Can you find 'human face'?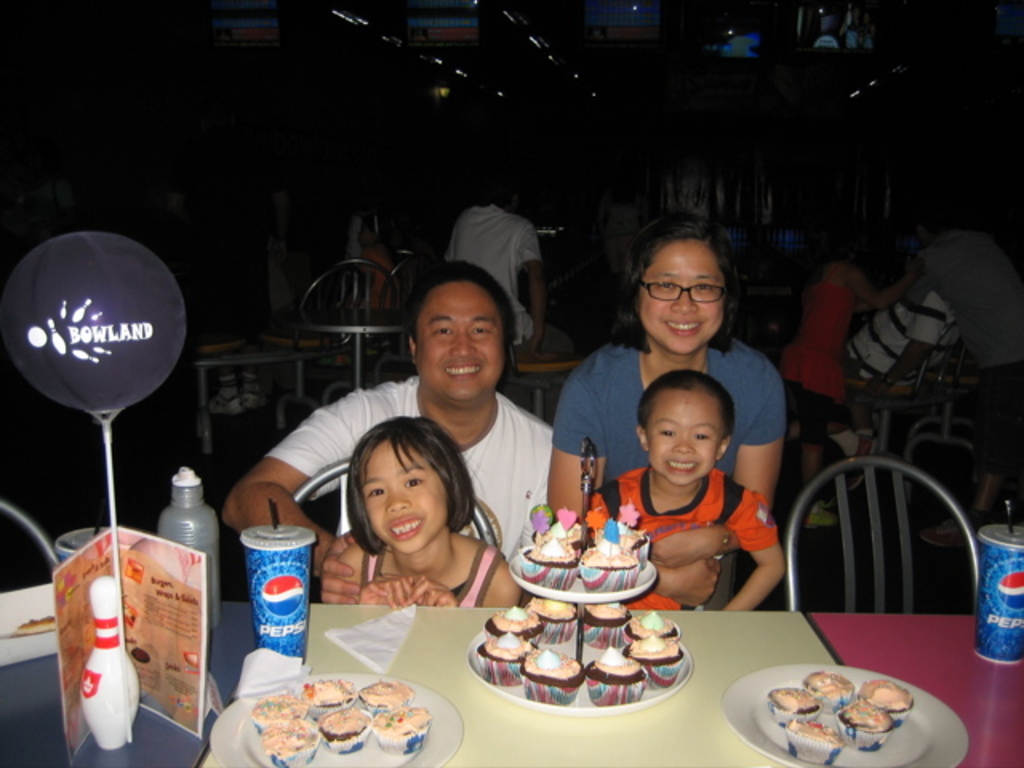
Yes, bounding box: Rect(642, 242, 725, 354).
